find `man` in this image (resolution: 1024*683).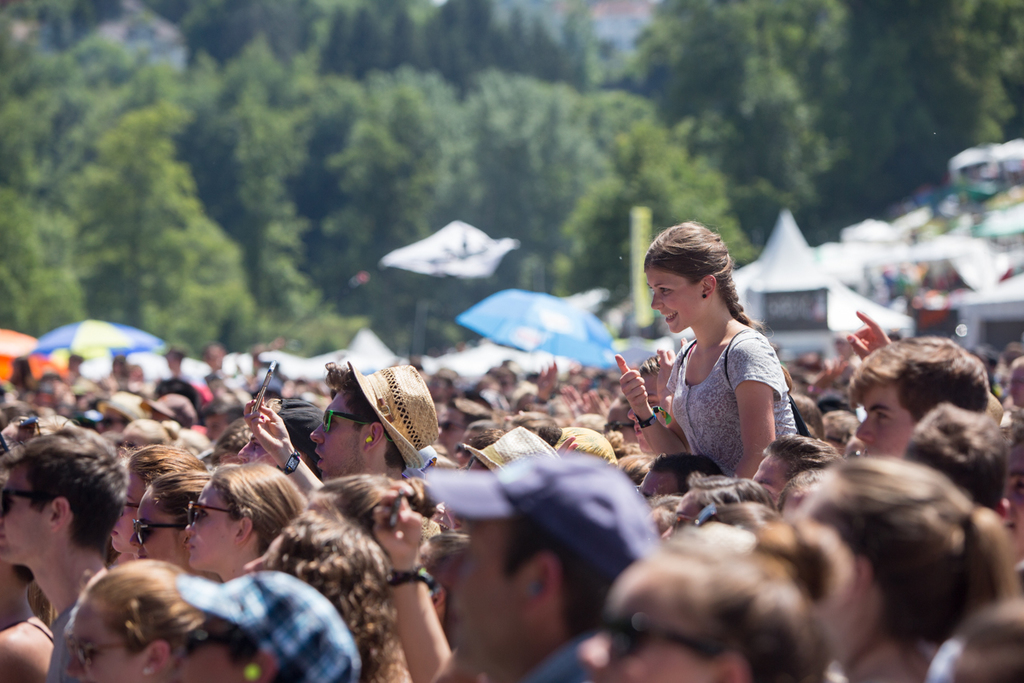
<bbox>751, 429, 846, 511</bbox>.
